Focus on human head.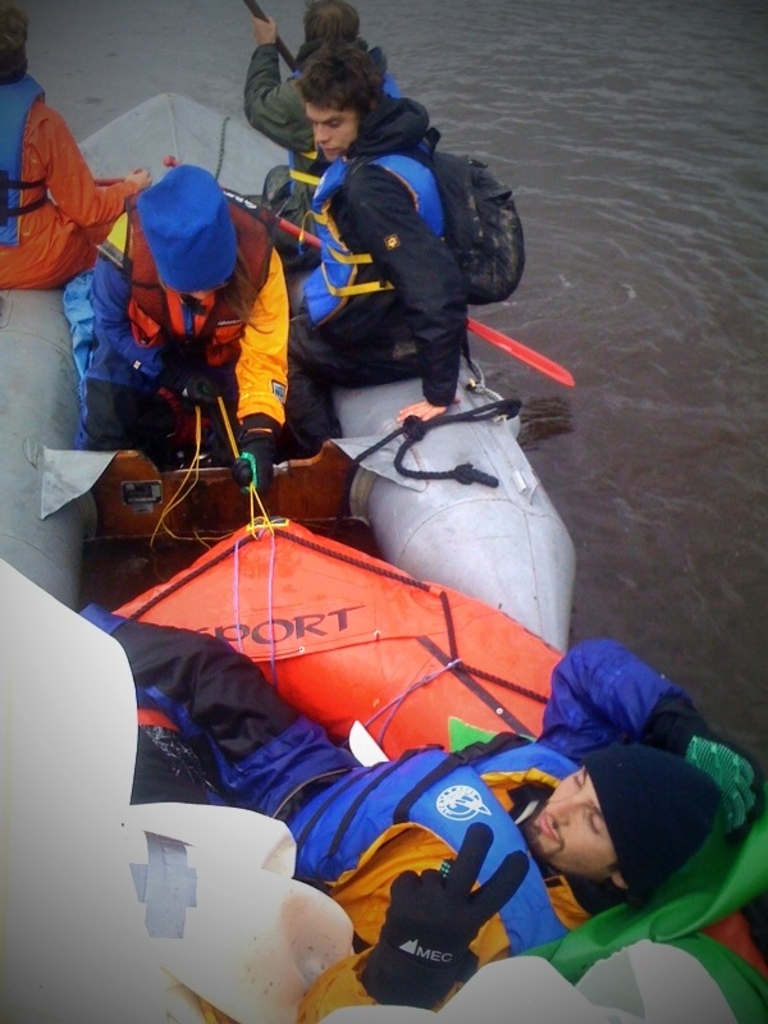
Focused at (left=143, top=188, right=233, bottom=278).
